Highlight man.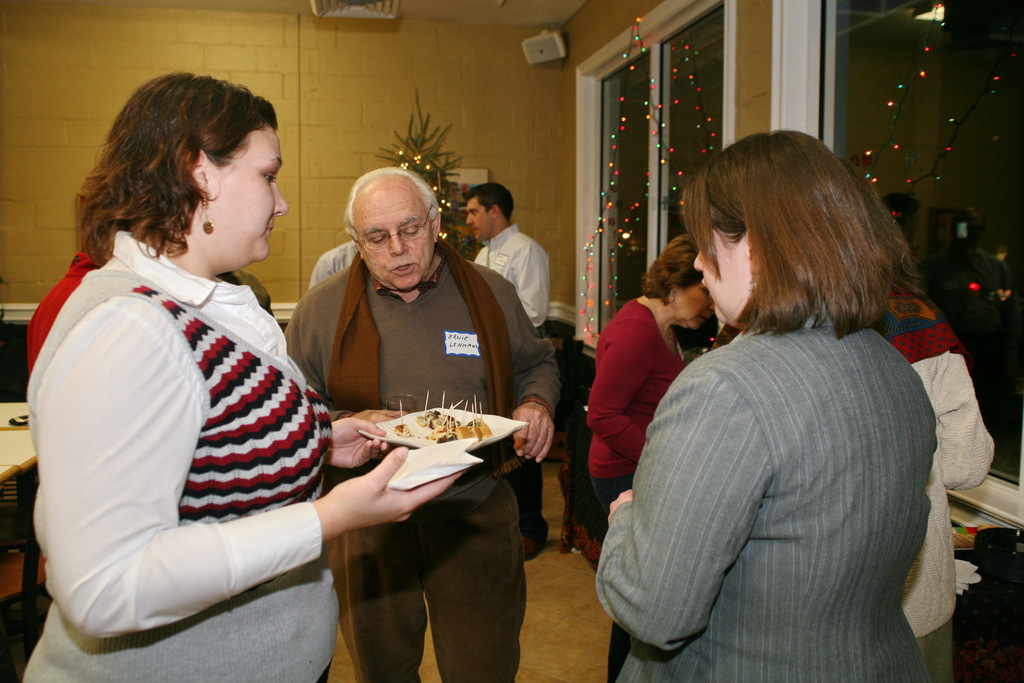
Highlighted region: bbox=(464, 183, 552, 562).
